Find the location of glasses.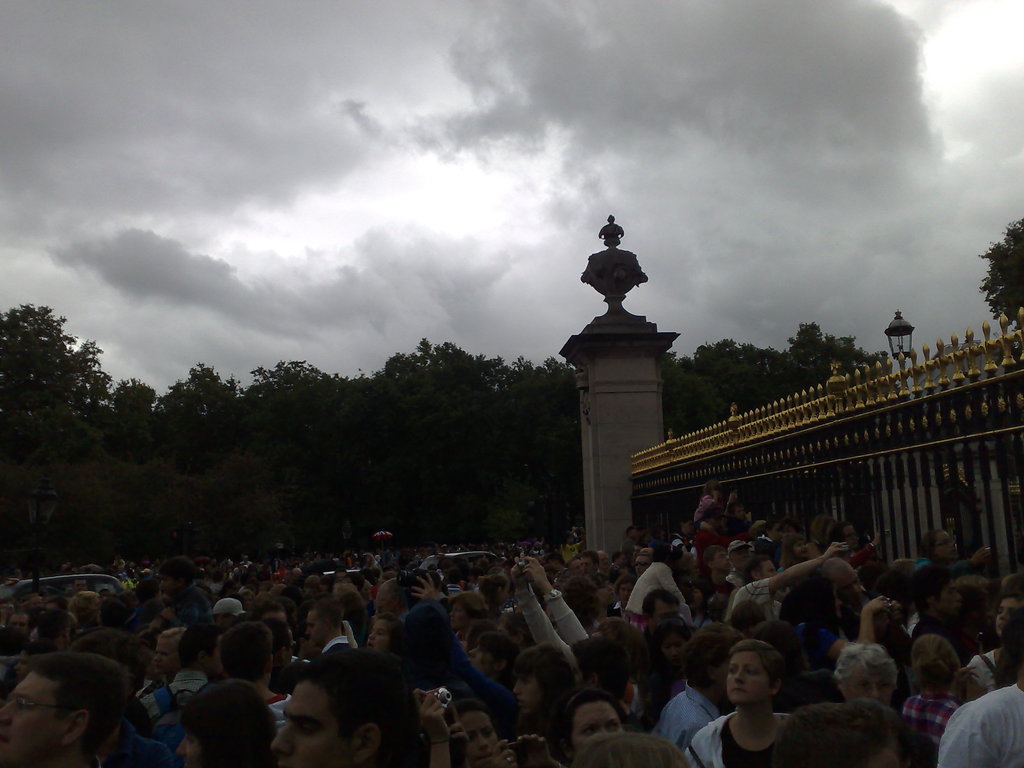
Location: 931/534/962/555.
